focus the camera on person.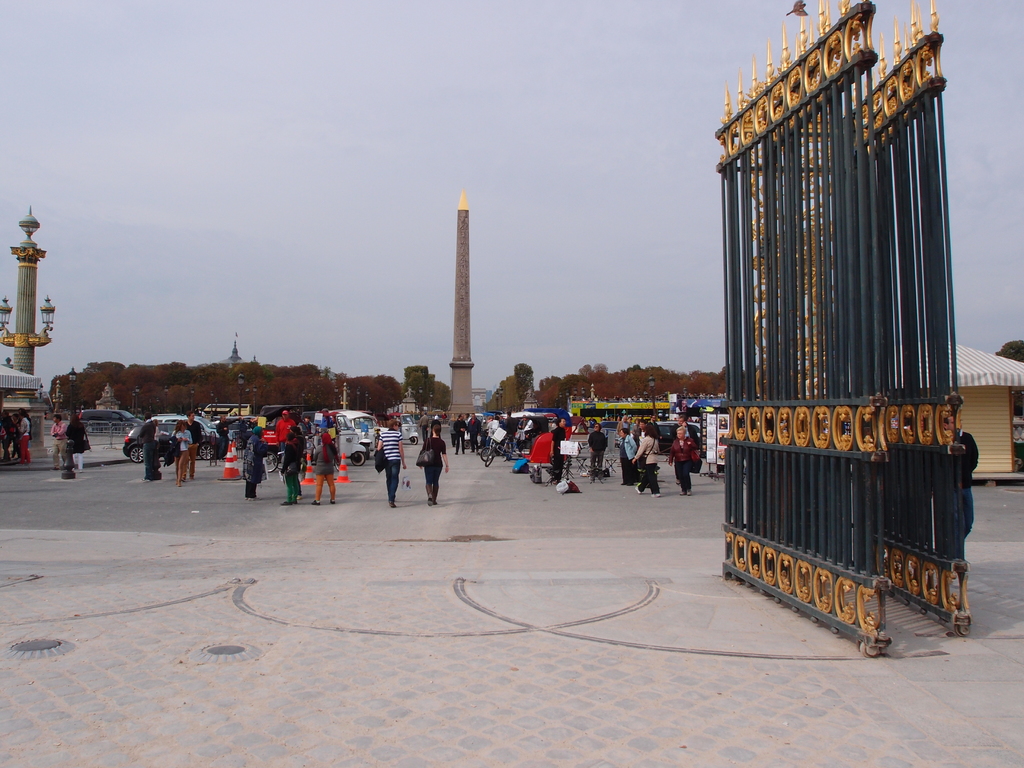
Focus region: 67/410/83/466.
